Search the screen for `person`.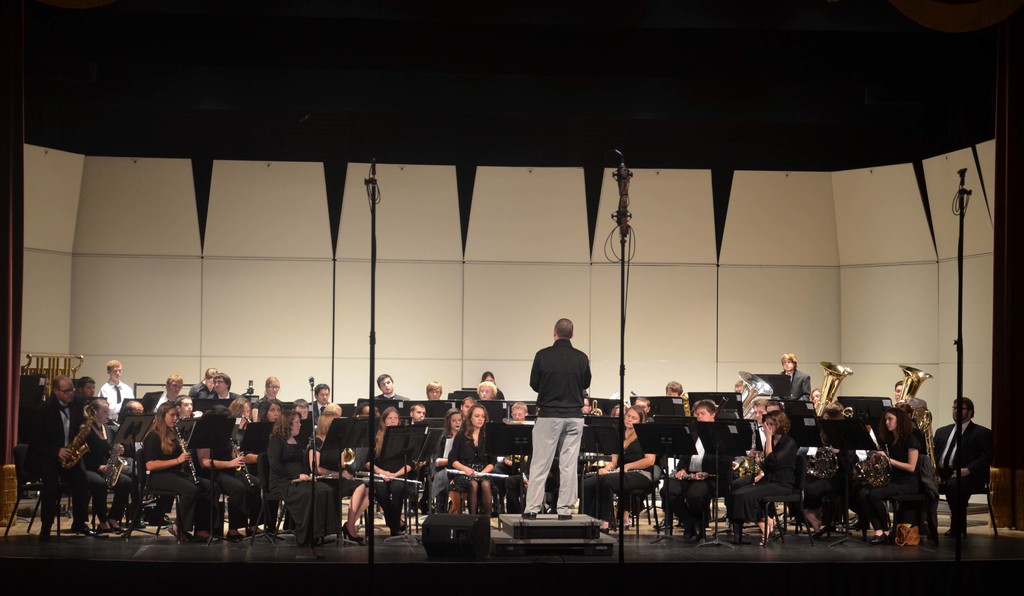
Found at 864, 401, 923, 536.
